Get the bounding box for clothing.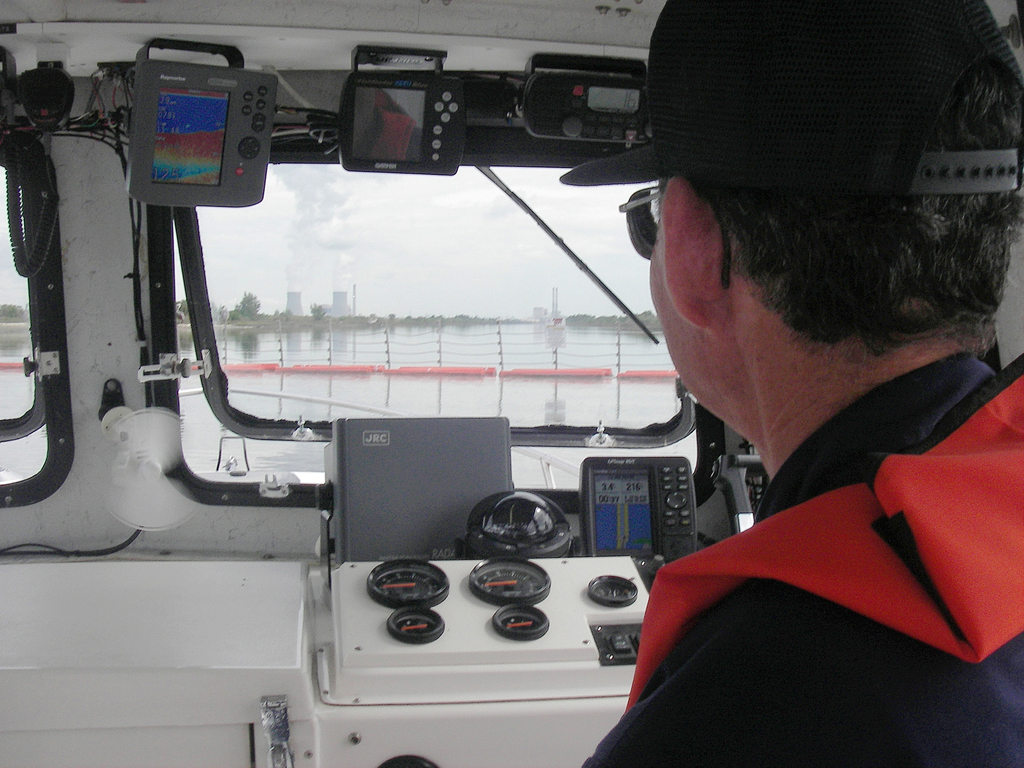
570:321:1023:758.
